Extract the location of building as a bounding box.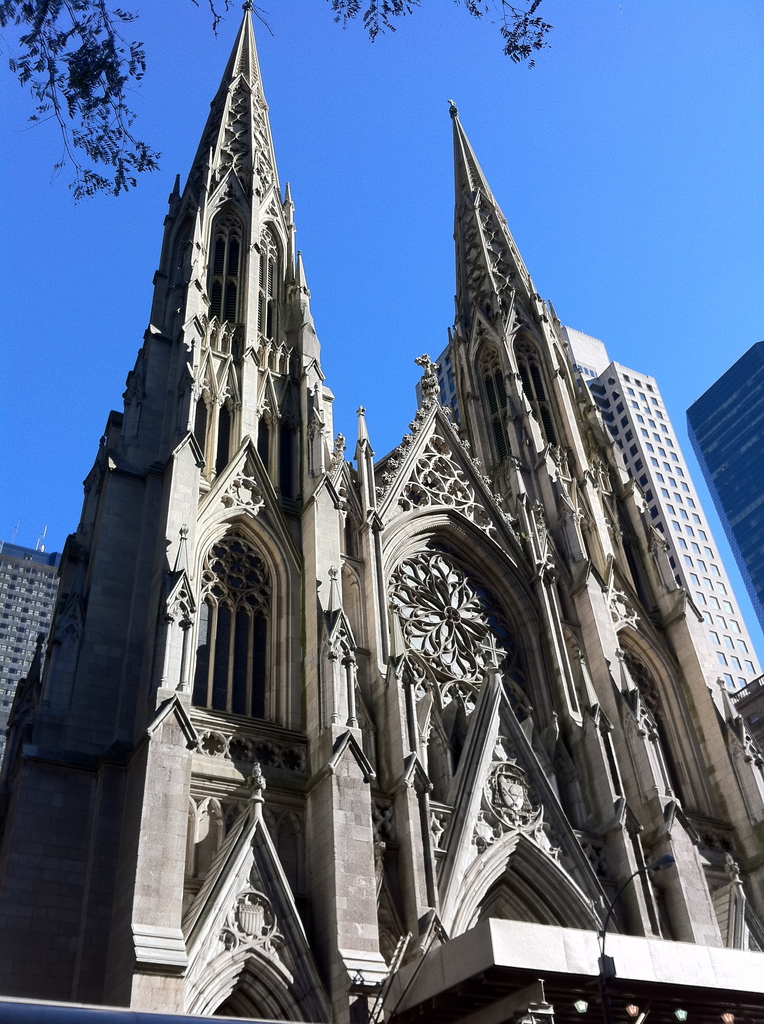
0 0 755 1023.
